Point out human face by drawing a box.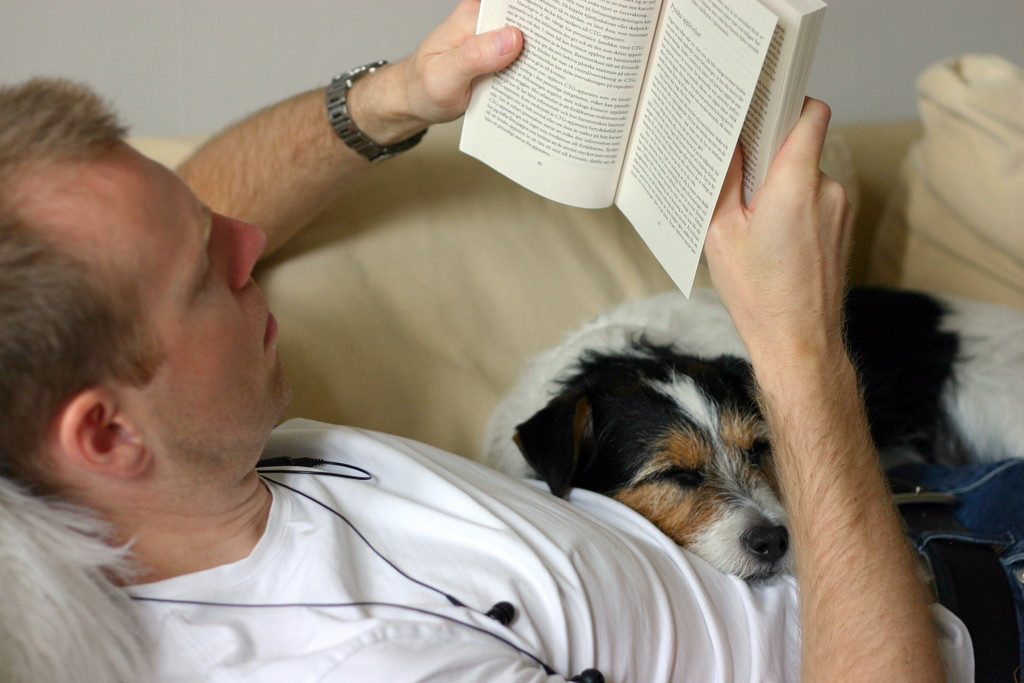
[93, 152, 294, 451].
